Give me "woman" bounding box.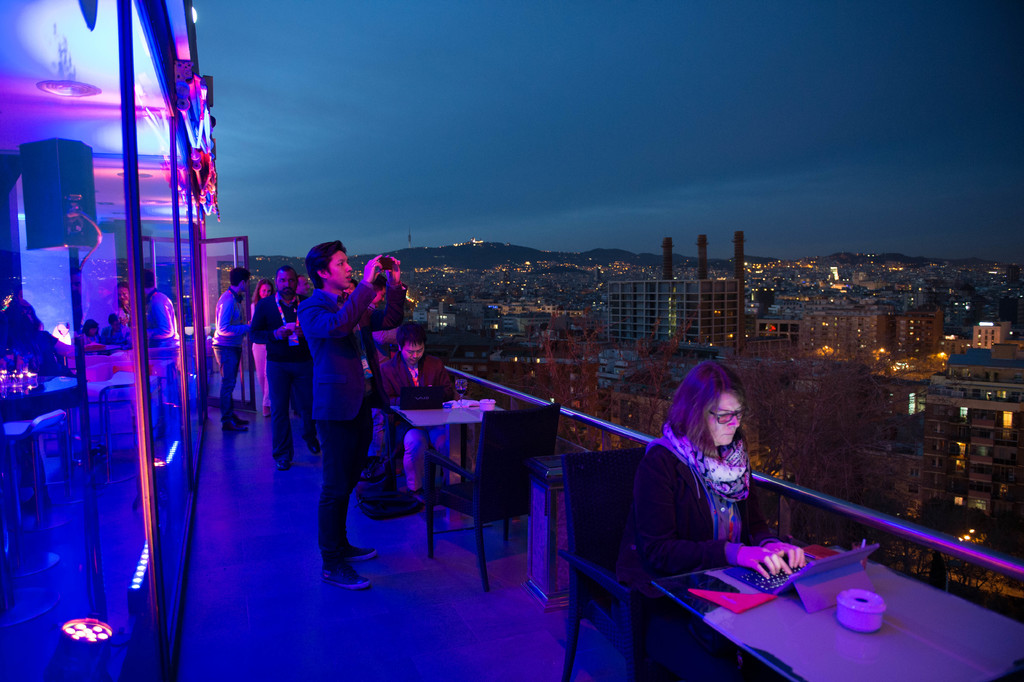
<bbox>626, 363, 785, 599</bbox>.
